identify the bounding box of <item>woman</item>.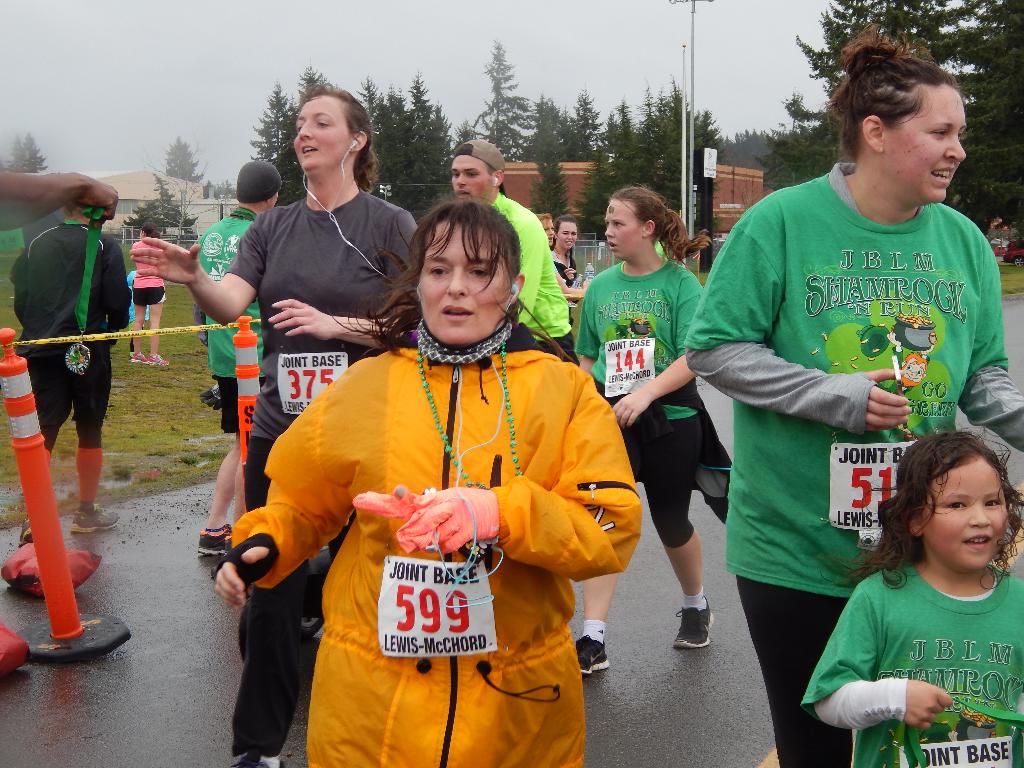
<bbox>549, 214, 584, 314</bbox>.
